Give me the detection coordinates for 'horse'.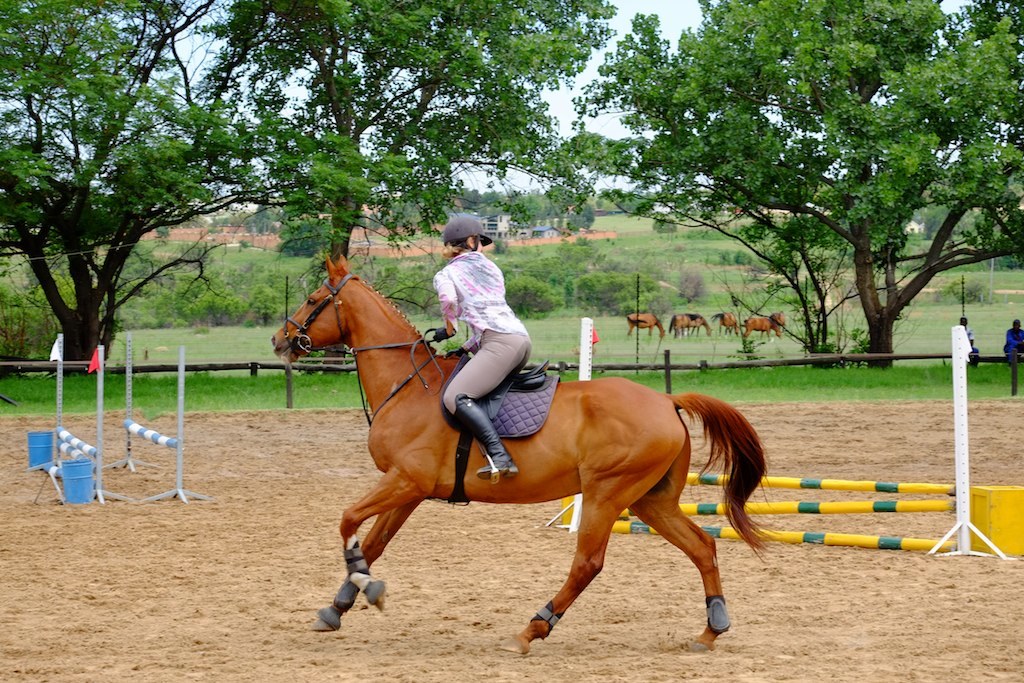
bbox(746, 314, 785, 336).
